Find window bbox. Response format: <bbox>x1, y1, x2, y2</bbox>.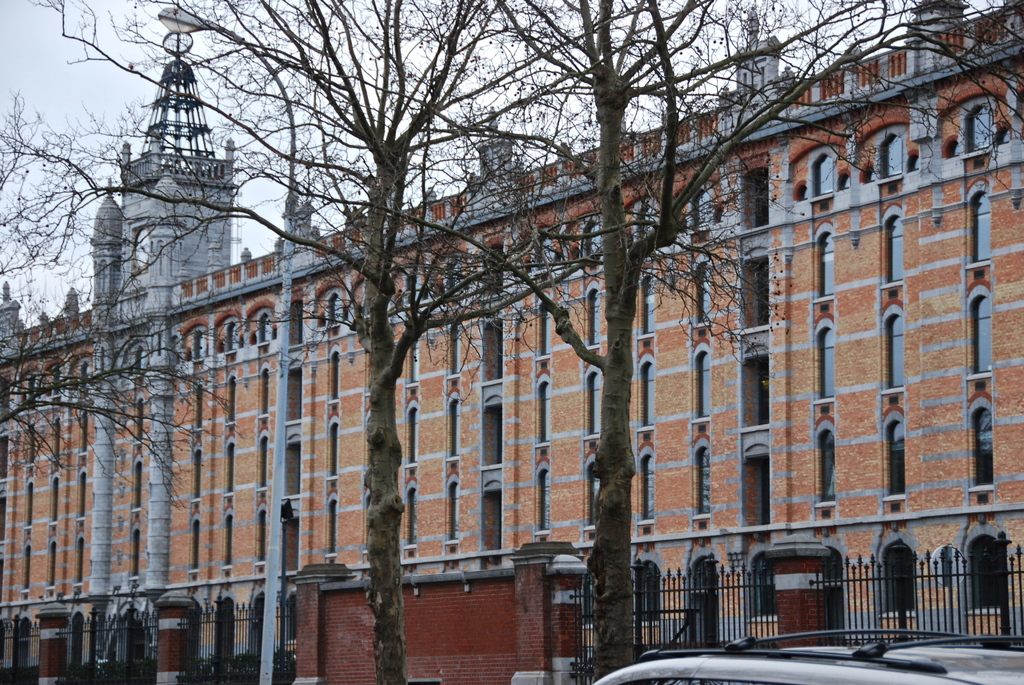
<bbox>448, 476, 457, 555</bbox>.
